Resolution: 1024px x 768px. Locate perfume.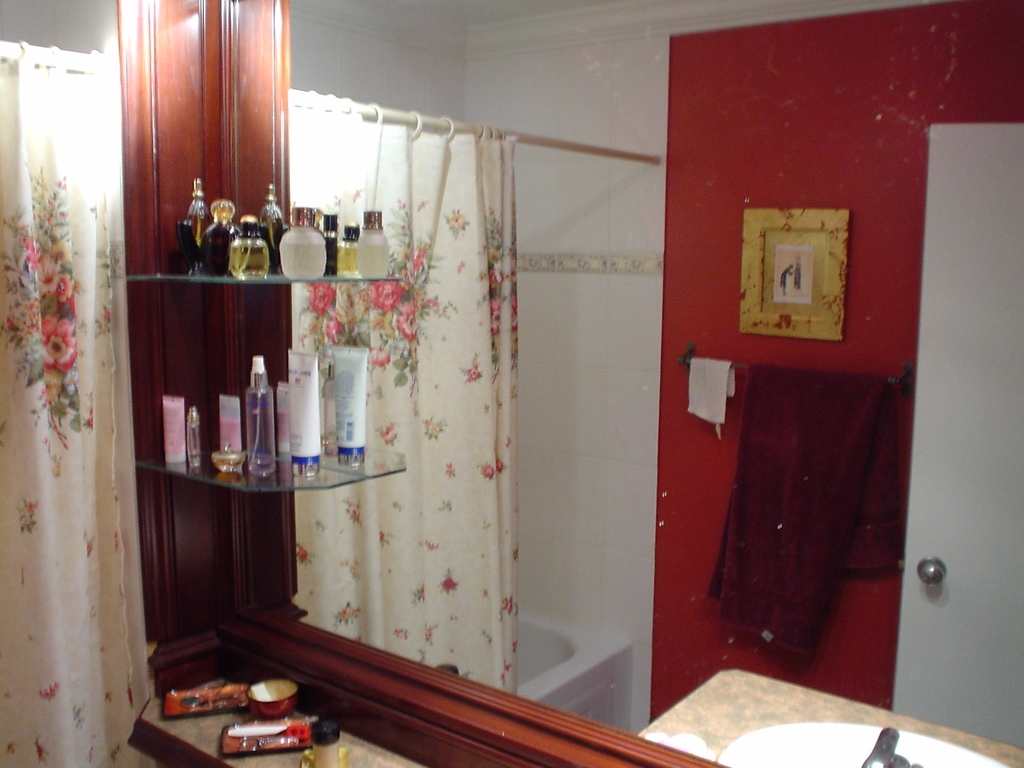
bbox(188, 405, 205, 470).
